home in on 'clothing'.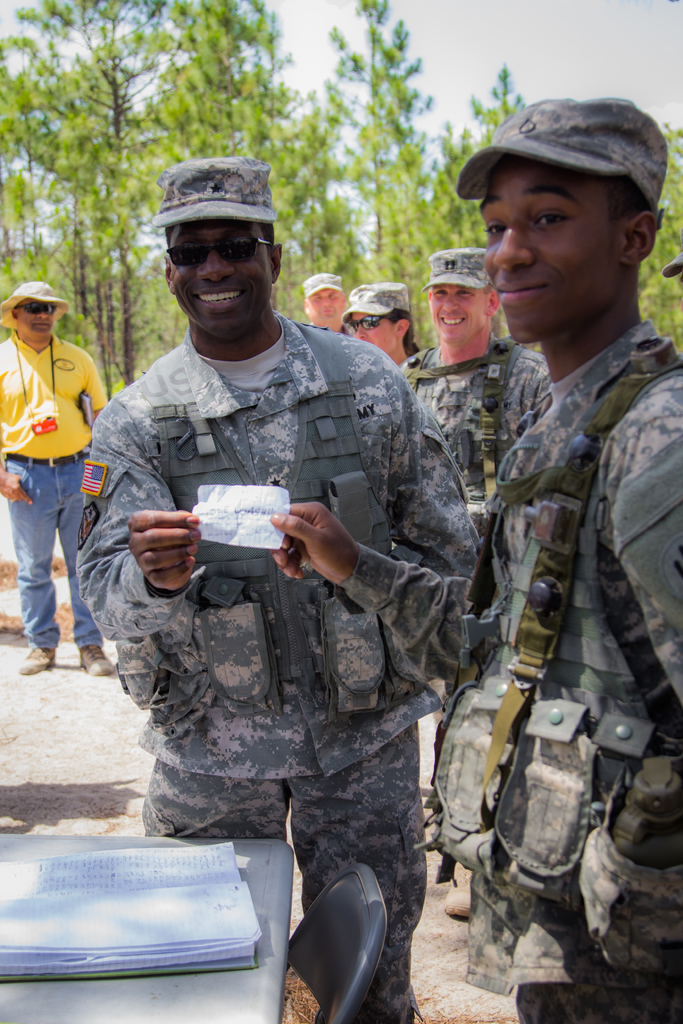
Homed in at 116,271,475,971.
